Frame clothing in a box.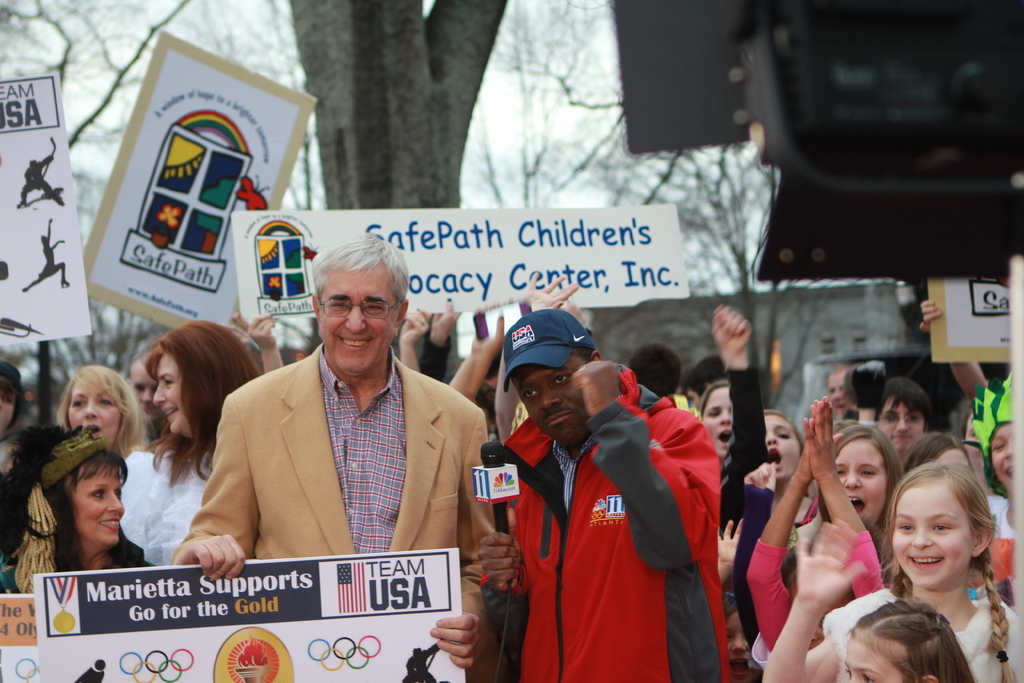
pyautogui.locateOnScreen(424, 334, 451, 384).
